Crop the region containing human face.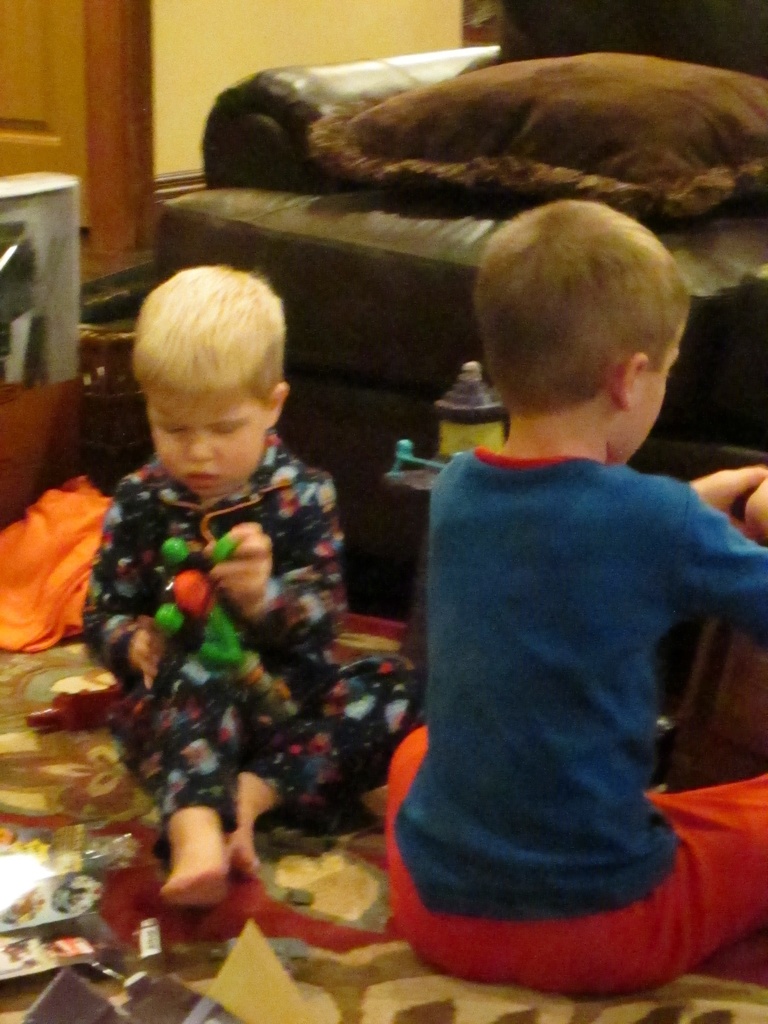
Crop region: <bbox>620, 319, 684, 463</bbox>.
